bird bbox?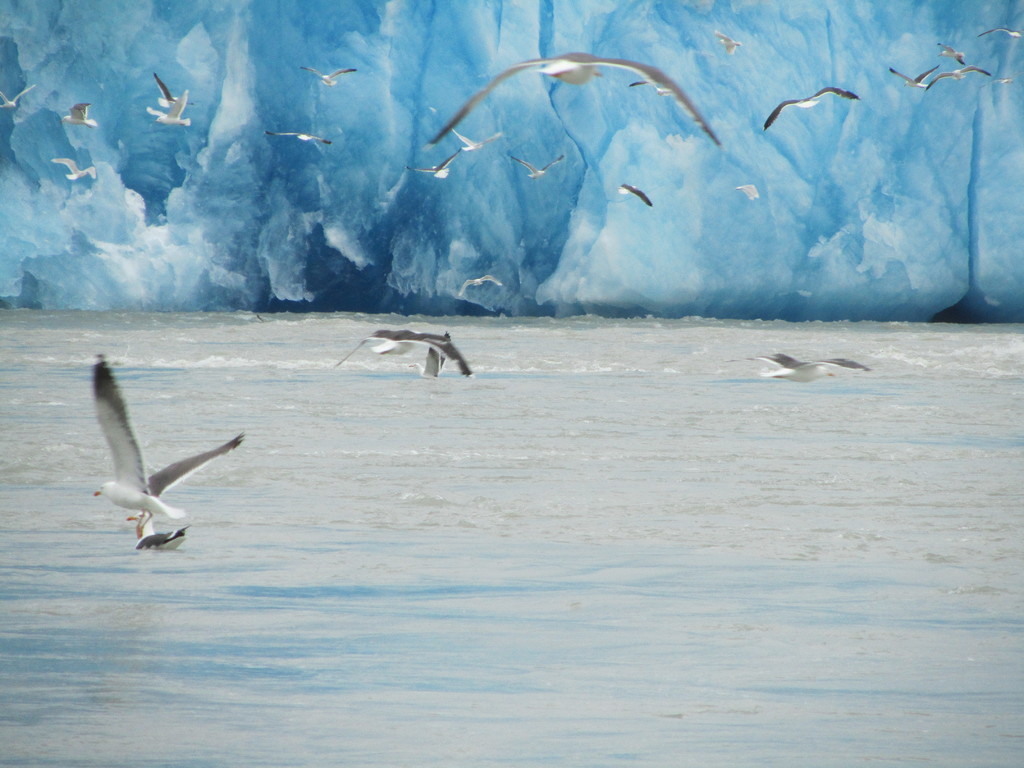
724/351/871/381
